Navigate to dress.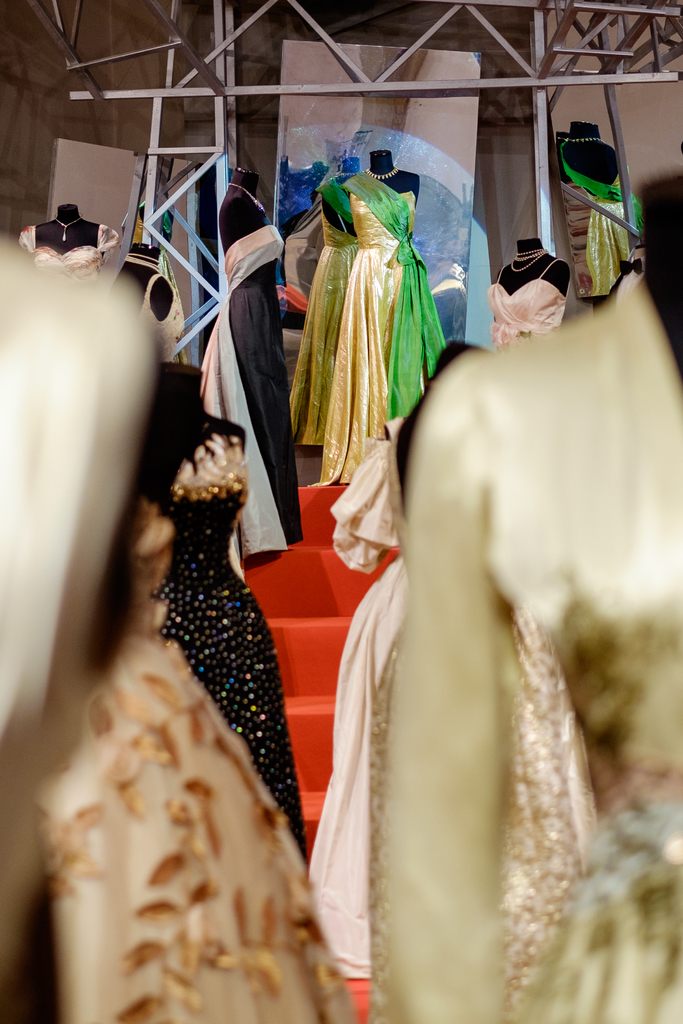
Navigation target: [x1=121, y1=355, x2=315, y2=866].
